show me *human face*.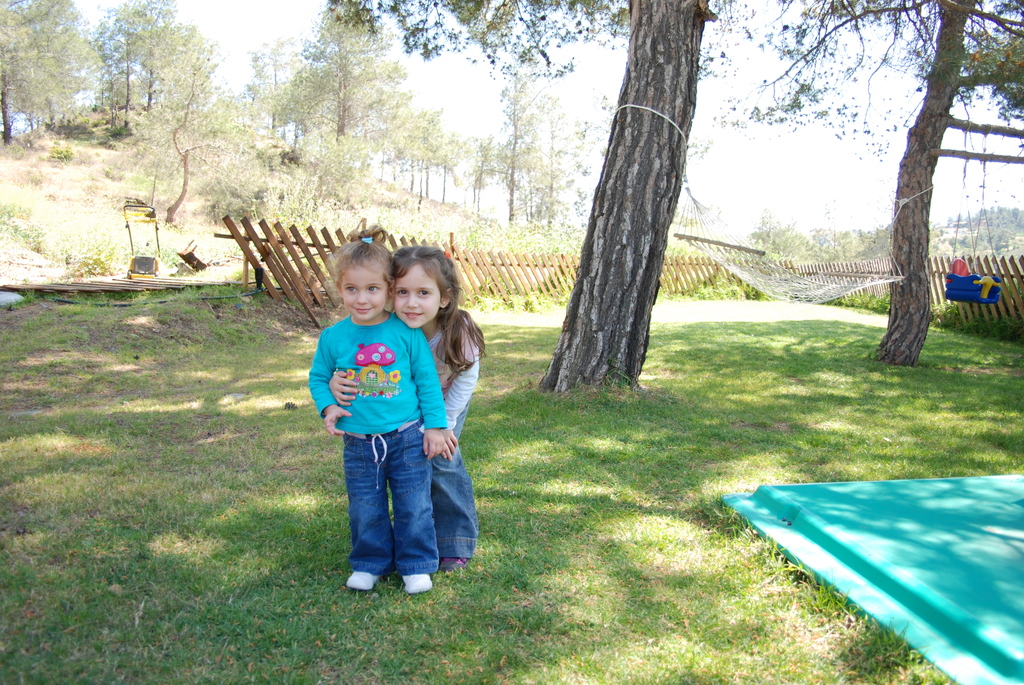
*human face* is here: bbox=(341, 265, 384, 322).
